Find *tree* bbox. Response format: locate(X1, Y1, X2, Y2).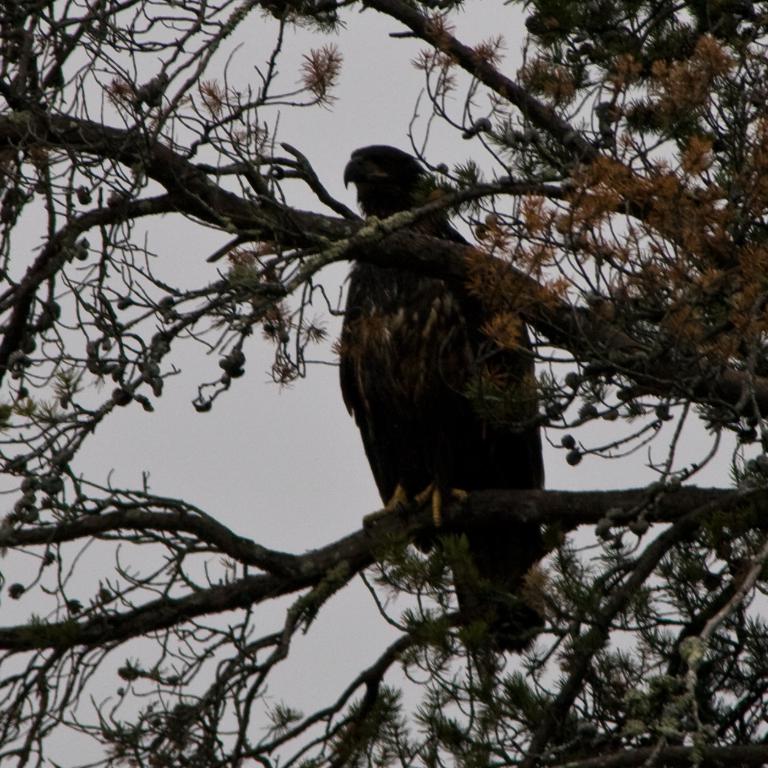
locate(0, 0, 766, 767).
